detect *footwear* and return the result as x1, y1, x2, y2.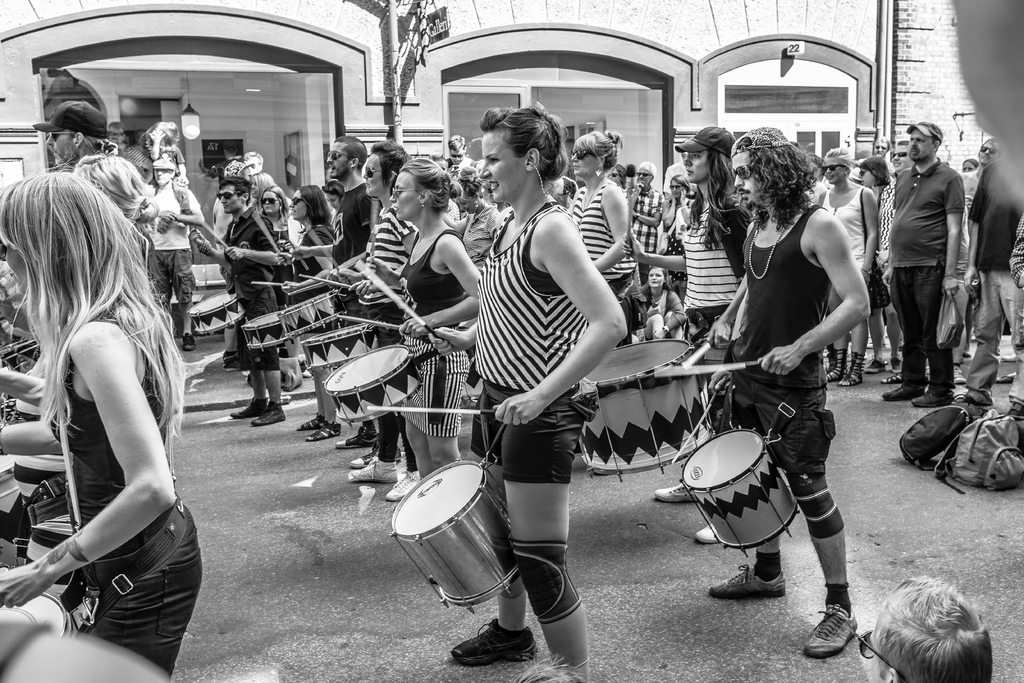
651, 481, 698, 509.
